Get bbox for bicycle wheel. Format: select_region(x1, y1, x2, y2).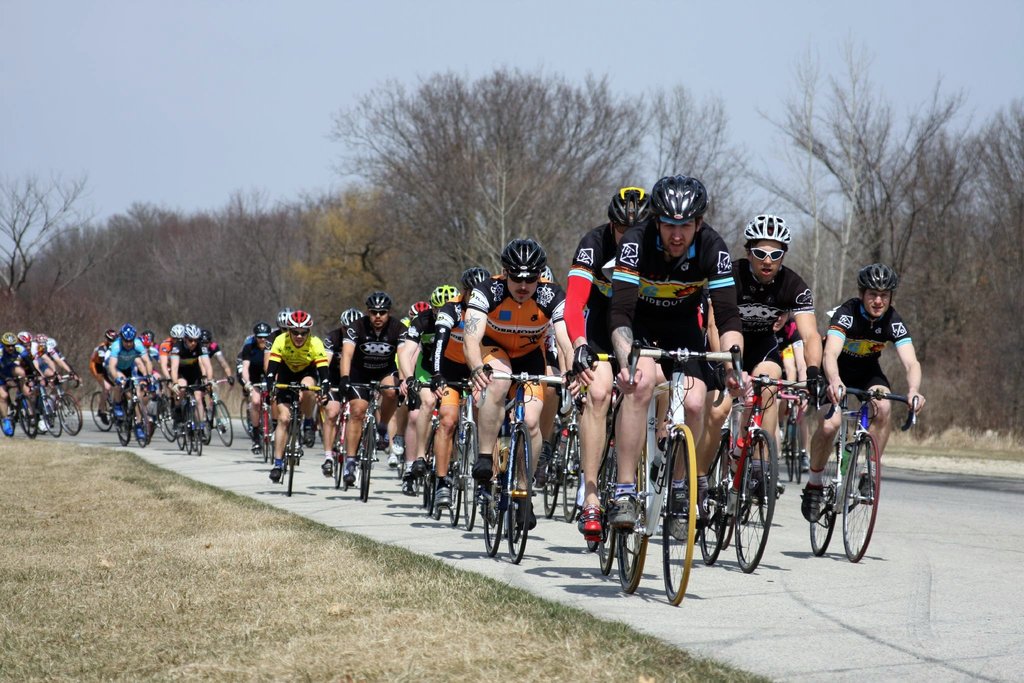
select_region(781, 432, 794, 483).
